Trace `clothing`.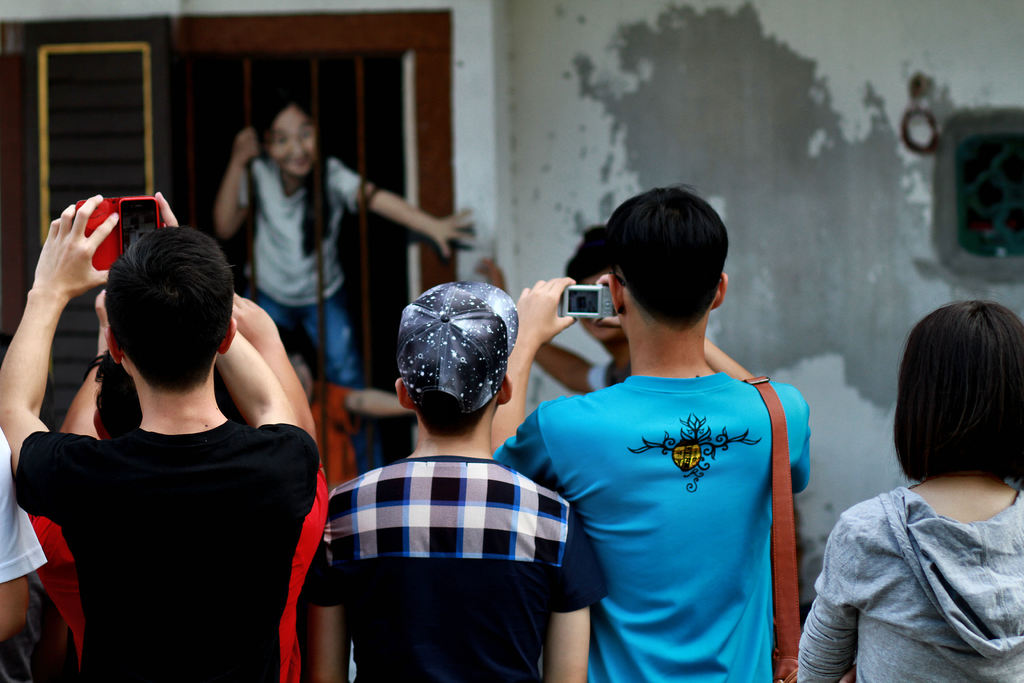
Traced to x1=236 y1=147 x2=354 y2=301.
